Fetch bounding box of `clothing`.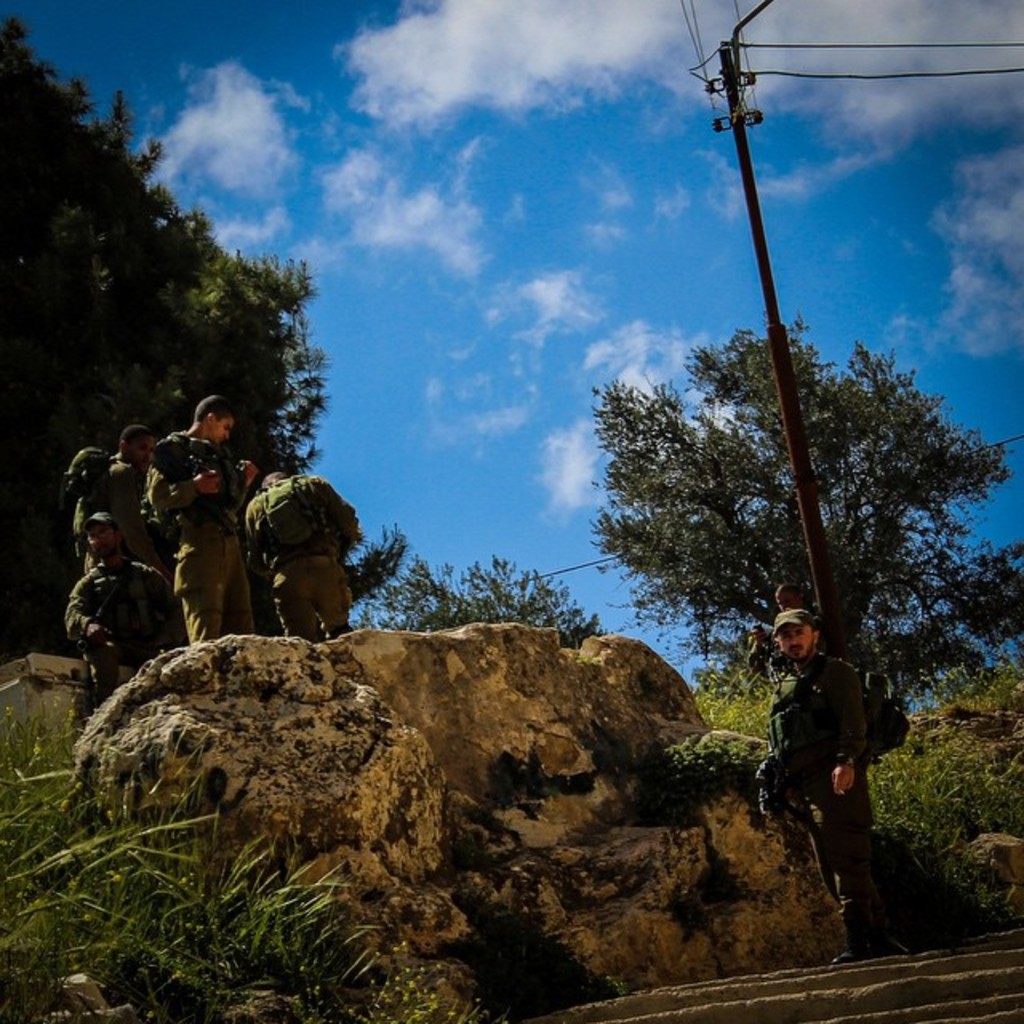
Bbox: <bbox>165, 438, 238, 614</bbox>.
